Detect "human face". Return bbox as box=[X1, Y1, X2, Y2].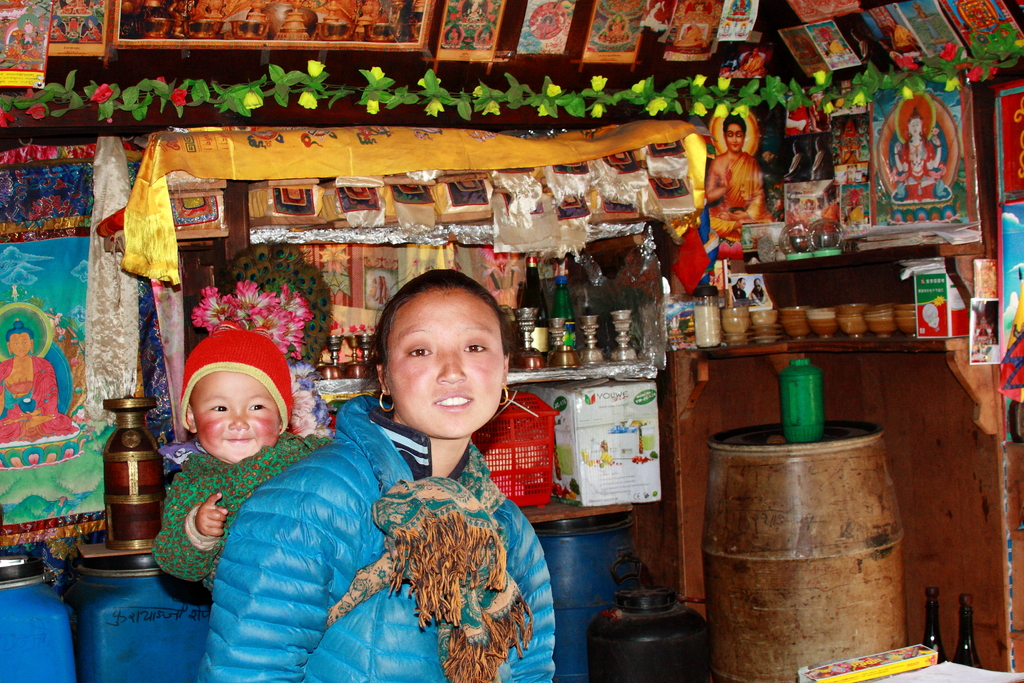
box=[910, 119, 920, 137].
